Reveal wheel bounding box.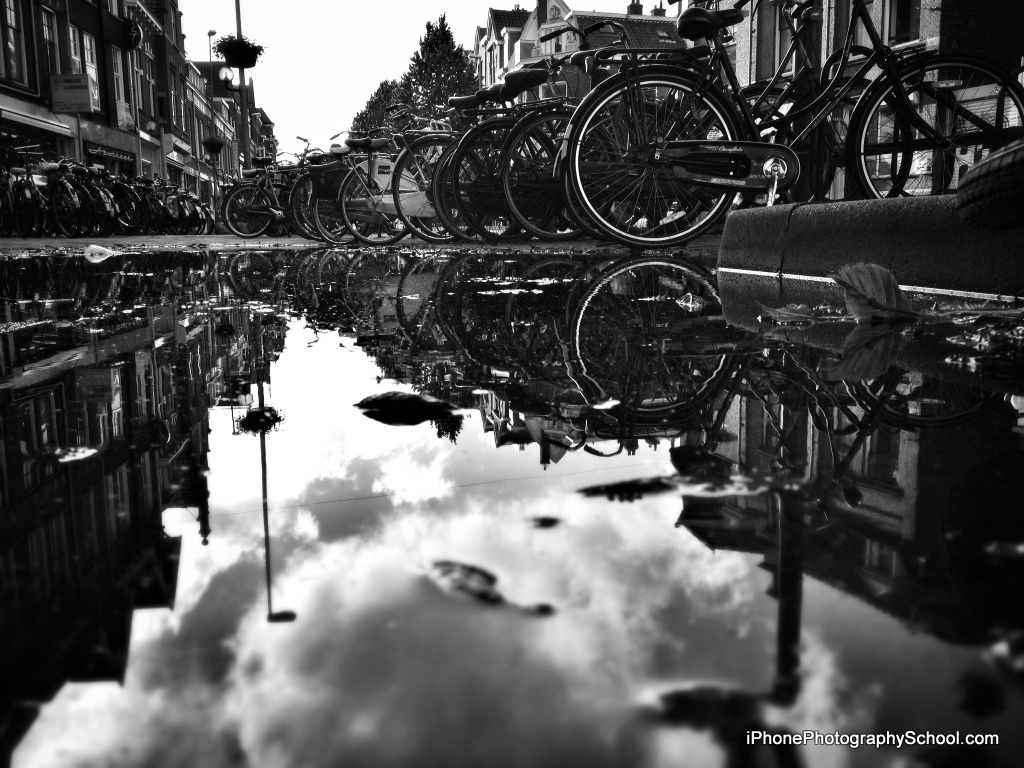
Revealed: 292 171 336 245.
